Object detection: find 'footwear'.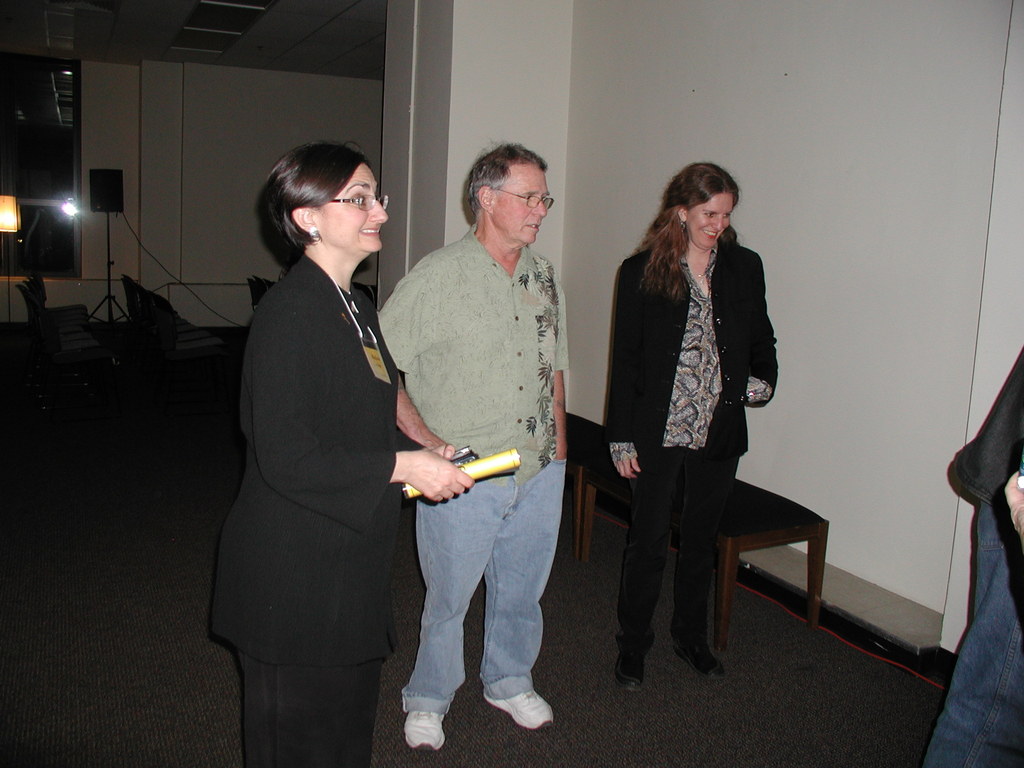
402 698 459 755.
